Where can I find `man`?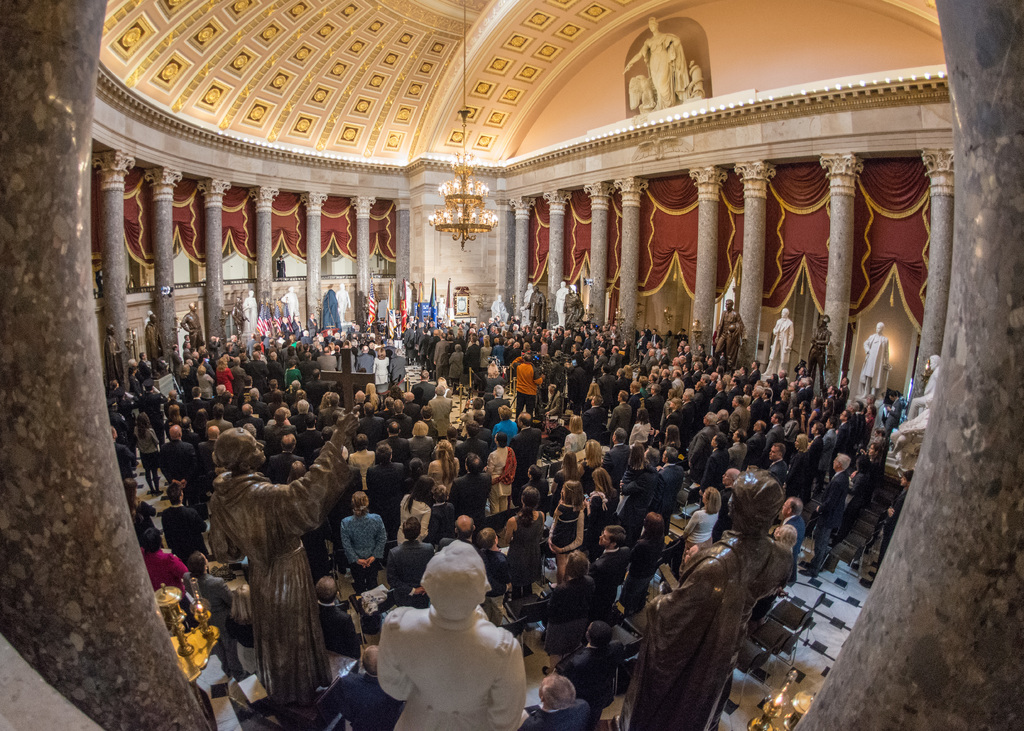
You can find it at <bbox>592, 345, 610, 369</bbox>.
